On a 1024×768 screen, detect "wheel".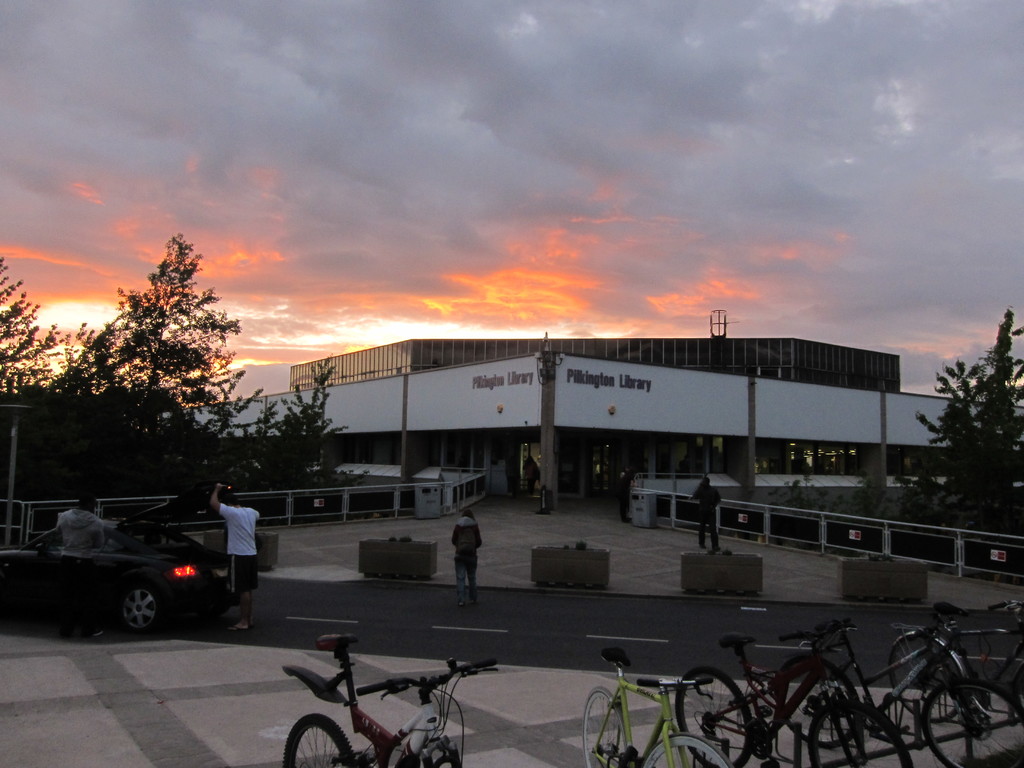
detection(778, 654, 860, 749).
